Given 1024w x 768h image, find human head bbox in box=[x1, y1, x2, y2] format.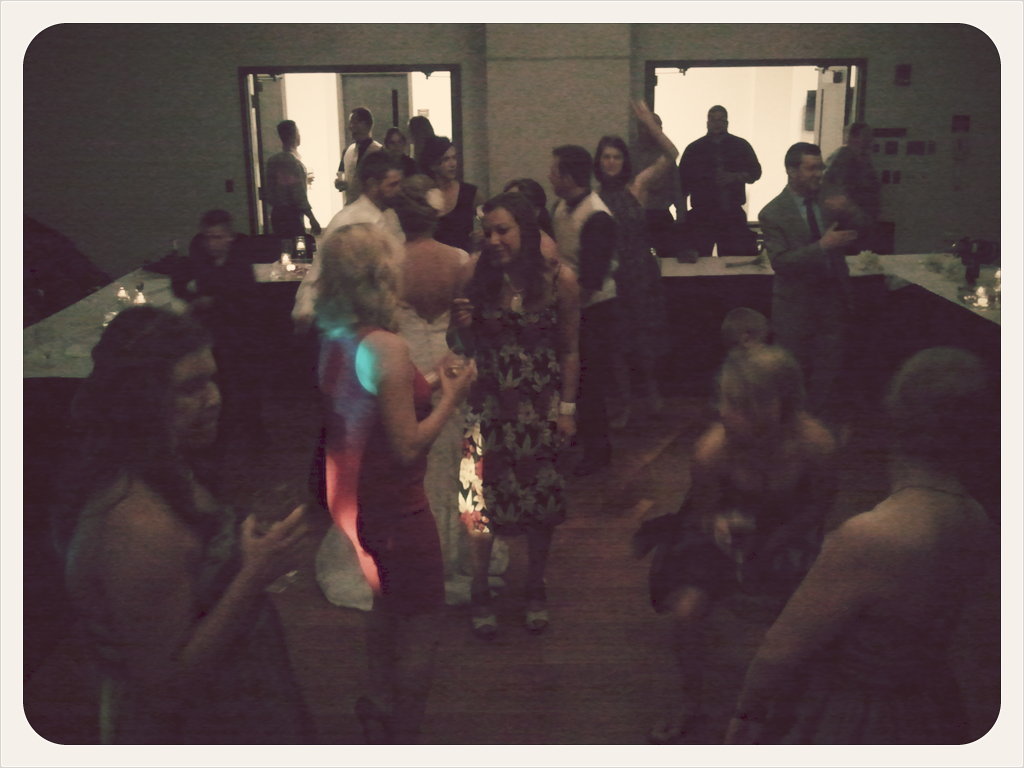
box=[785, 138, 827, 190].
